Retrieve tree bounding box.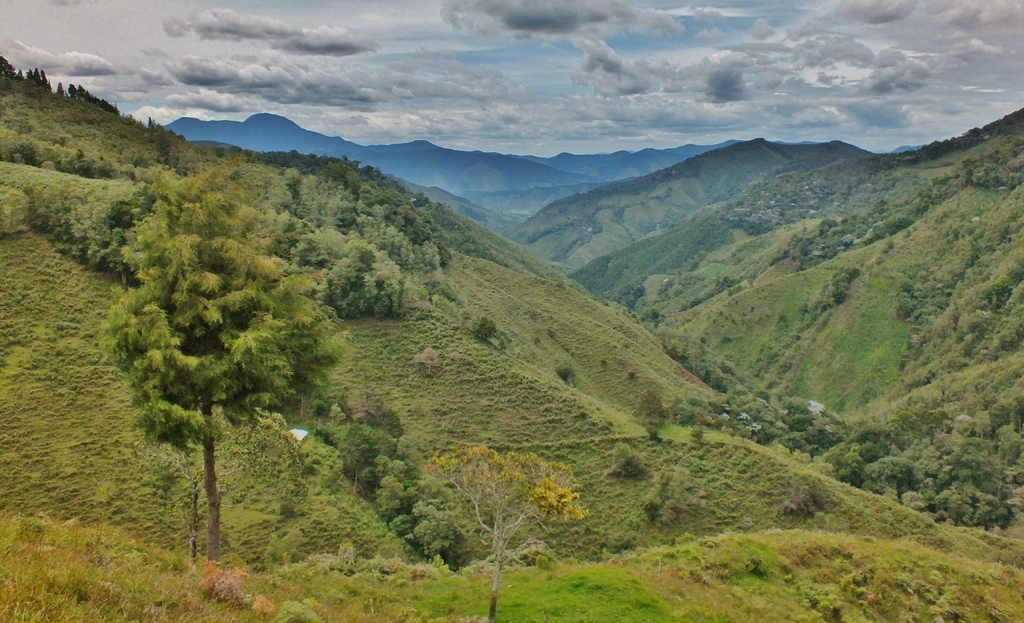
Bounding box: crop(426, 434, 584, 622).
